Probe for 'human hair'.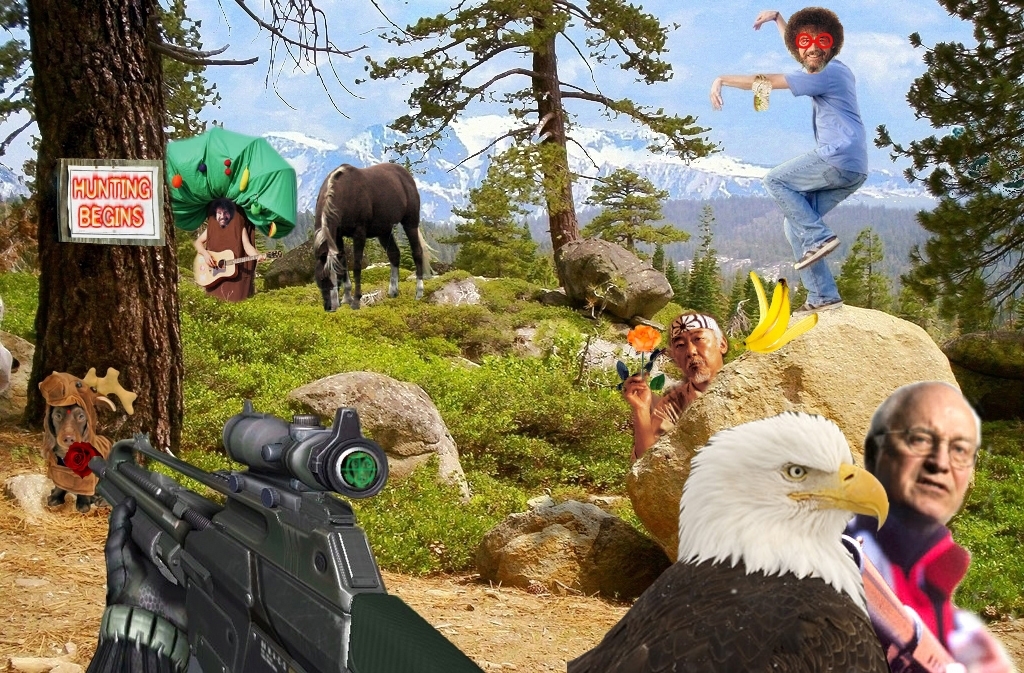
Probe result: [784,5,843,58].
